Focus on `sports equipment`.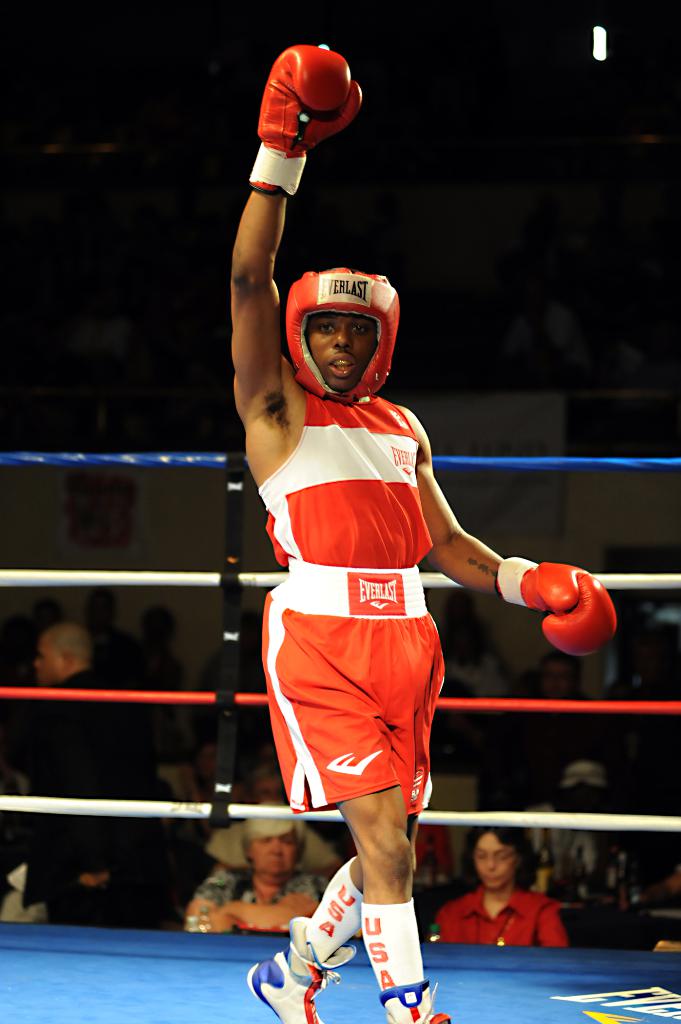
Focused at 287,271,401,409.
